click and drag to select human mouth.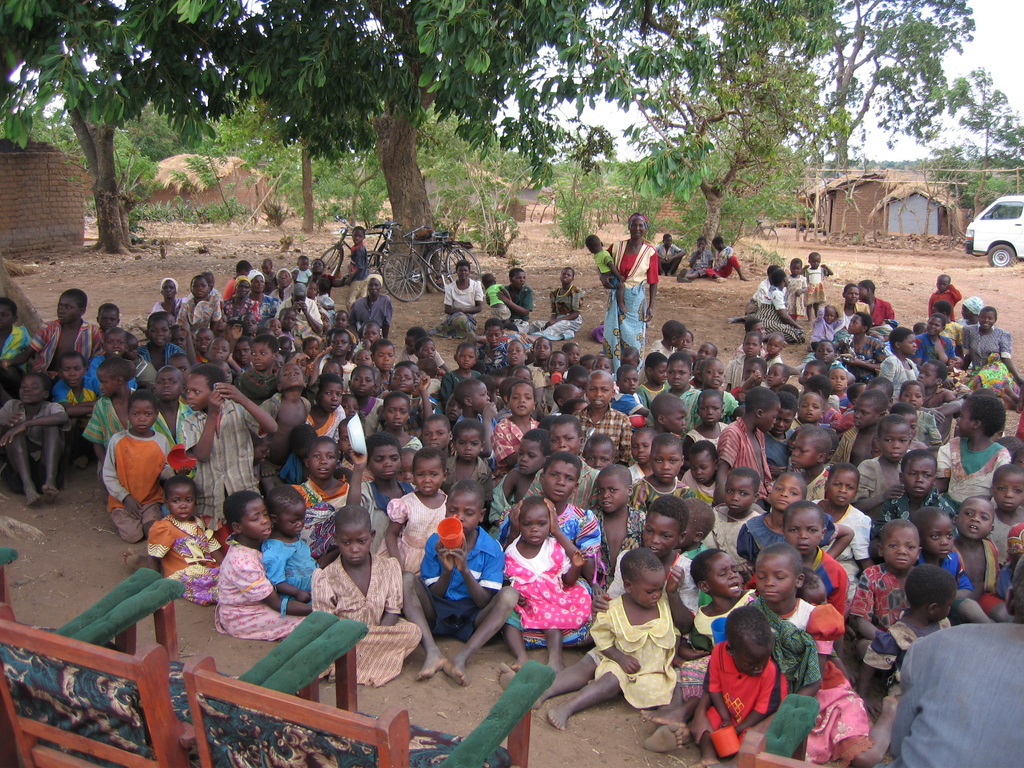
Selection: left=650, top=545, right=660, bottom=552.
